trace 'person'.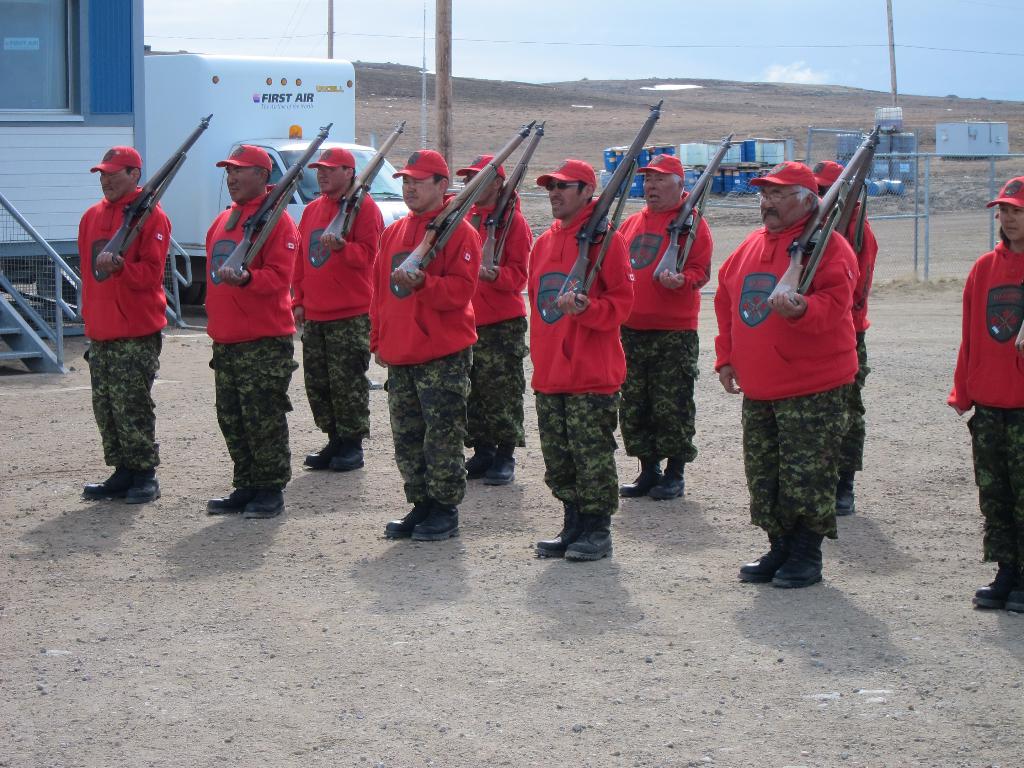
Traced to [620, 156, 718, 501].
